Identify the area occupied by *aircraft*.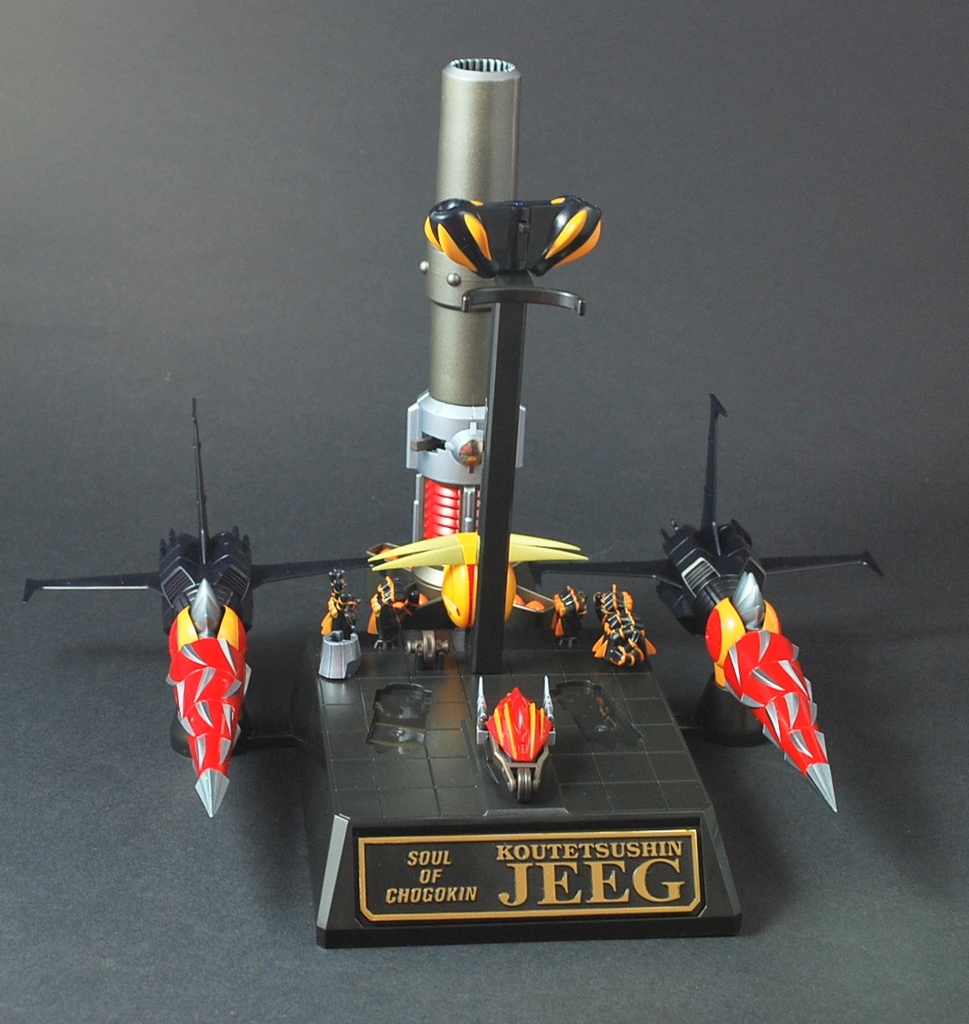
Area: 524:384:883:822.
